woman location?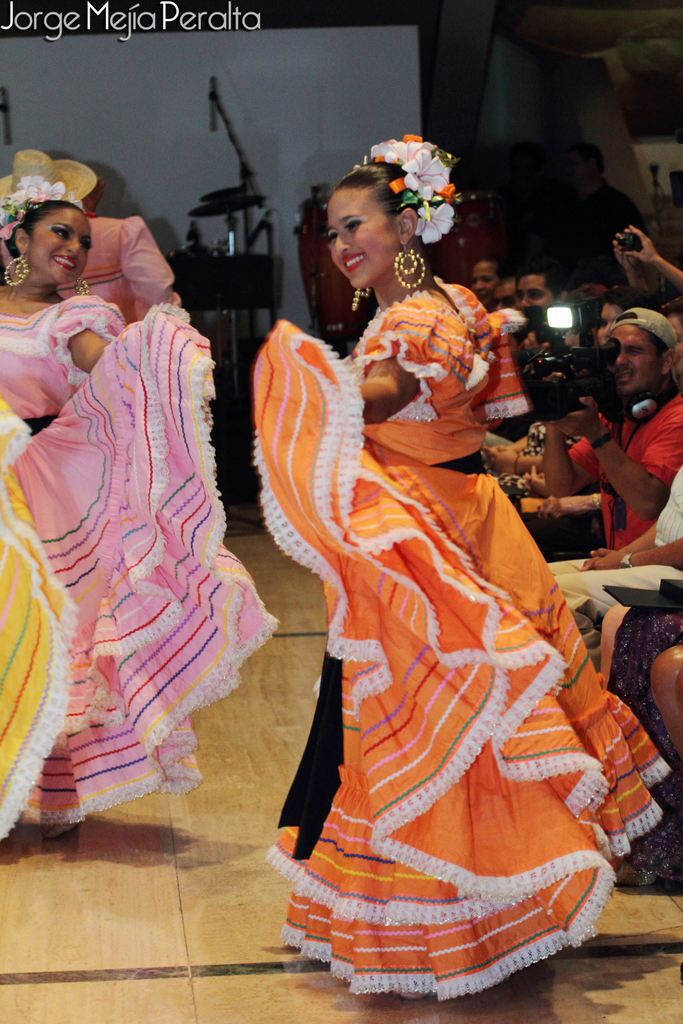
x1=249, y1=116, x2=619, y2=1002
